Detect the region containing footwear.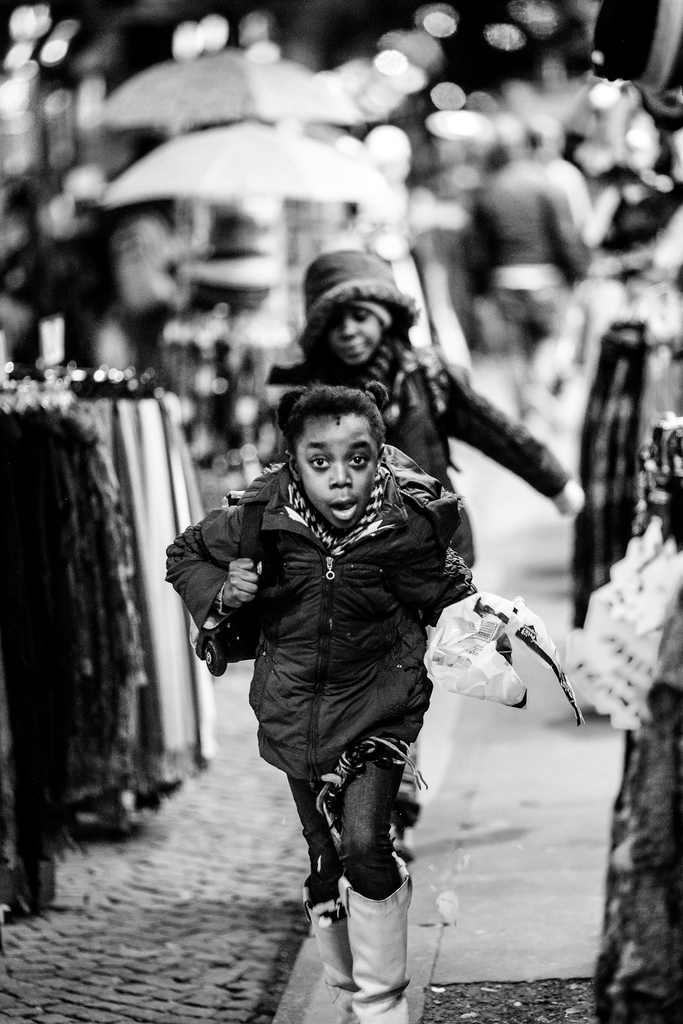
BBox(337, 846, 414, 1023).
